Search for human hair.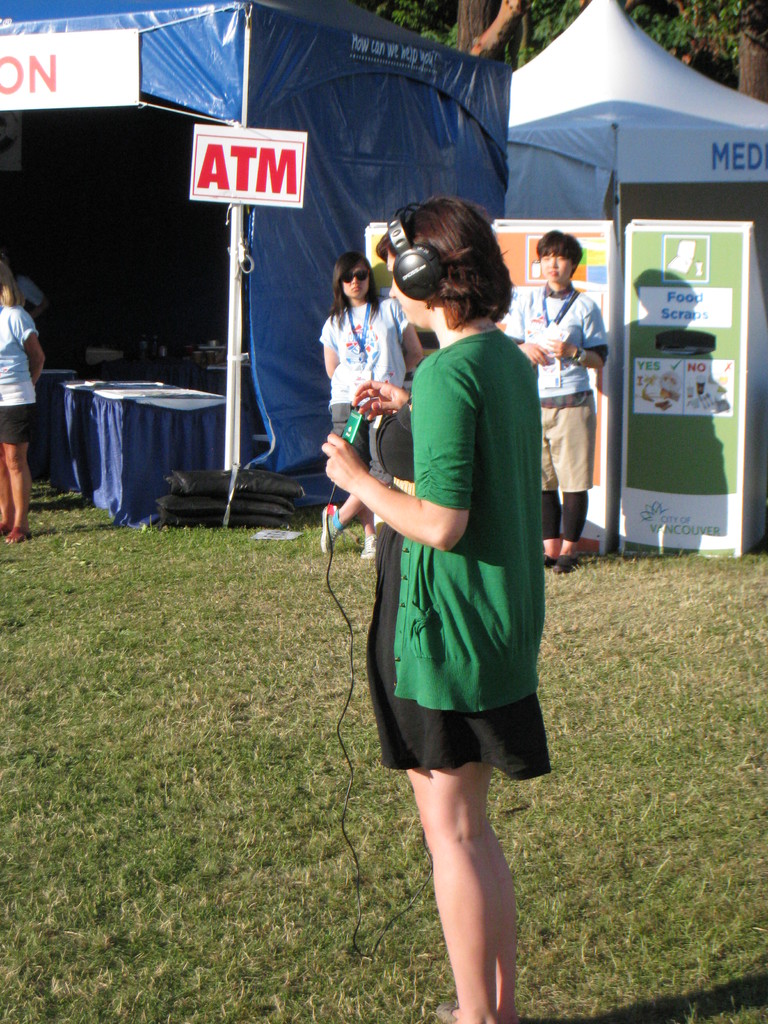
Found at 534:225:581:266.
